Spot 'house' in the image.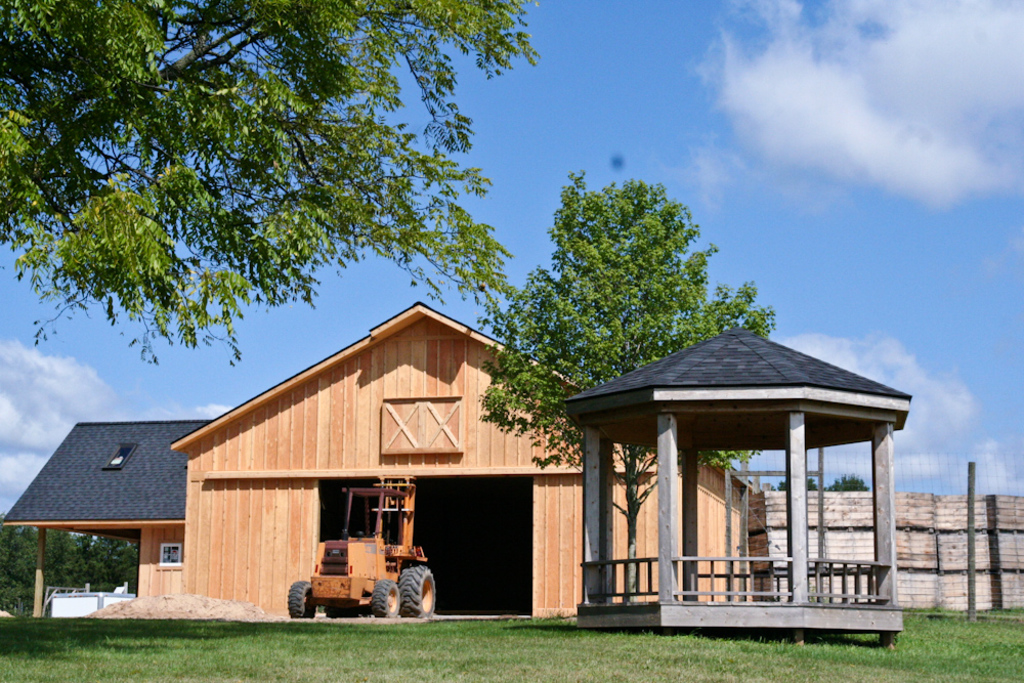
'house' found at box=[0, 425, 211, 618].
